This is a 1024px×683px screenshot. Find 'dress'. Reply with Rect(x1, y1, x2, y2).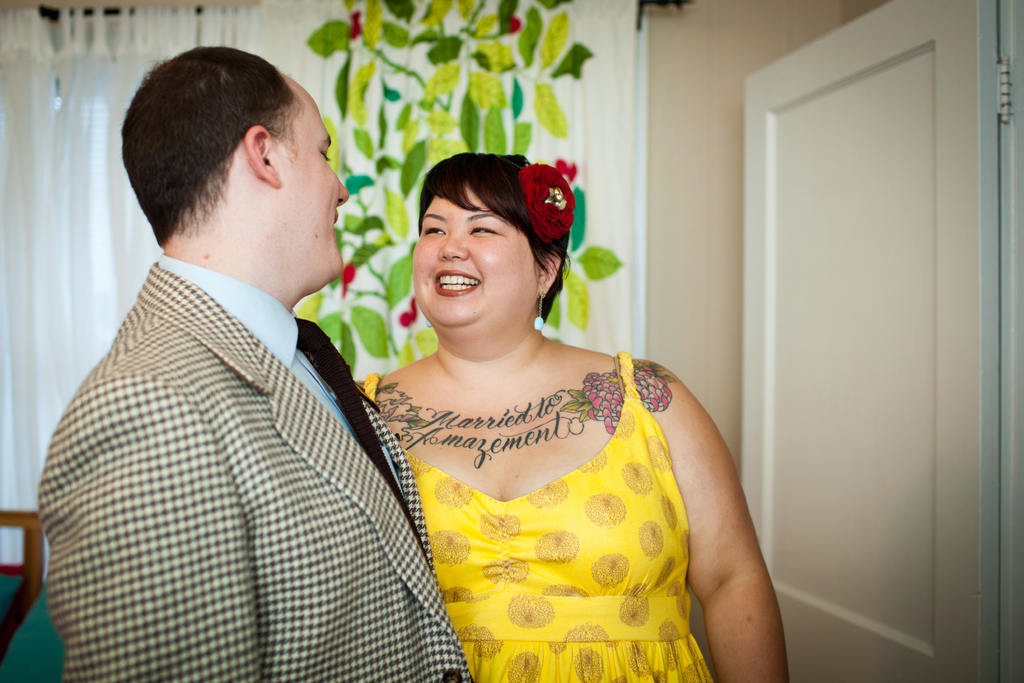
Rect(362, 348, 714, 682).
